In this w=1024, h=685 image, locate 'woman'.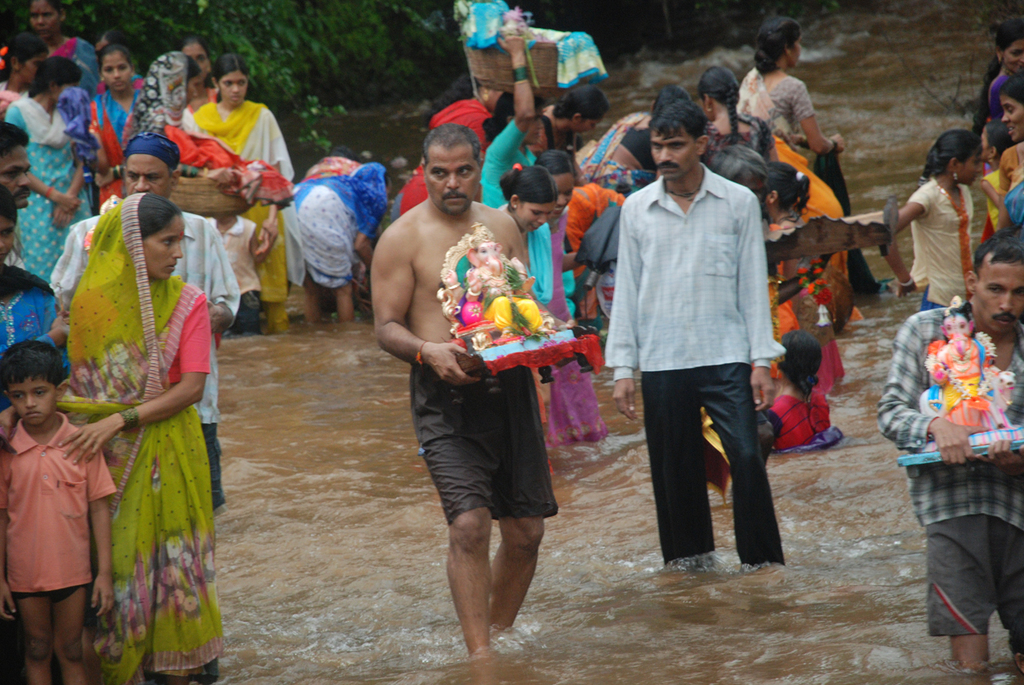
Bounding box: [left=45, top=154, right=220, bottom=680].
